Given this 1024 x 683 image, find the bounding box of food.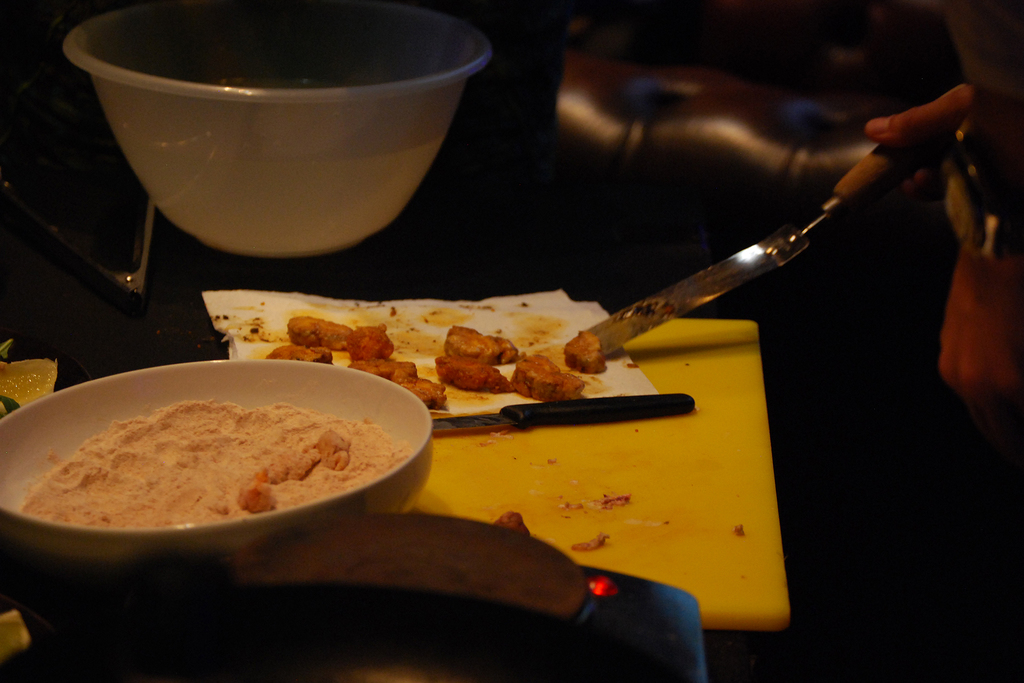
509,351,584,404.
